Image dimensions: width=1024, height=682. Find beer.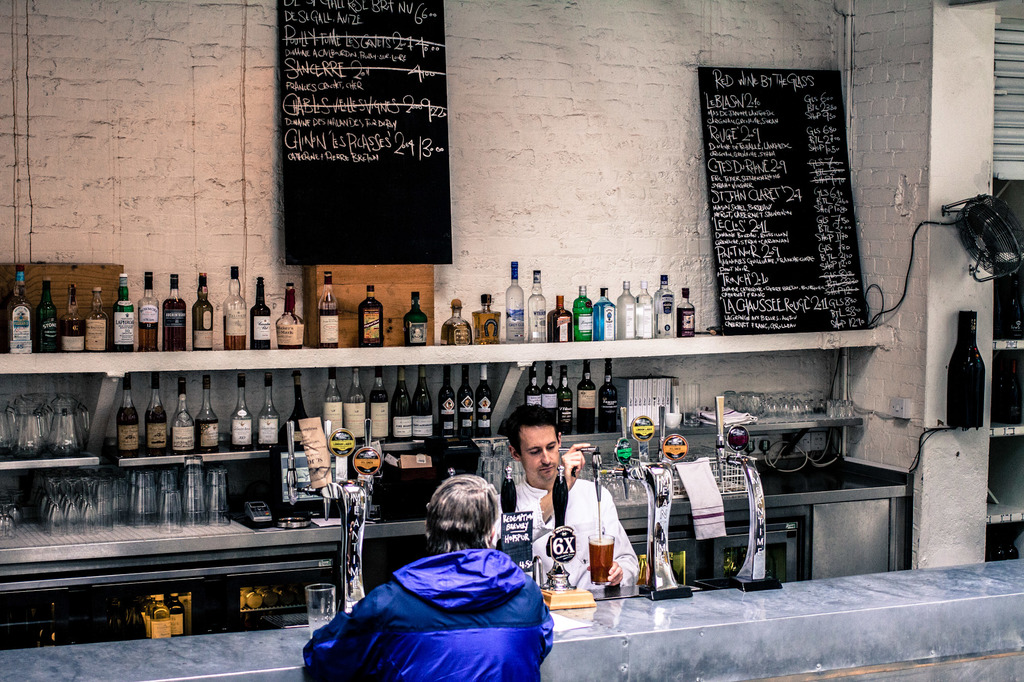
[585, 534, 614, 587].
